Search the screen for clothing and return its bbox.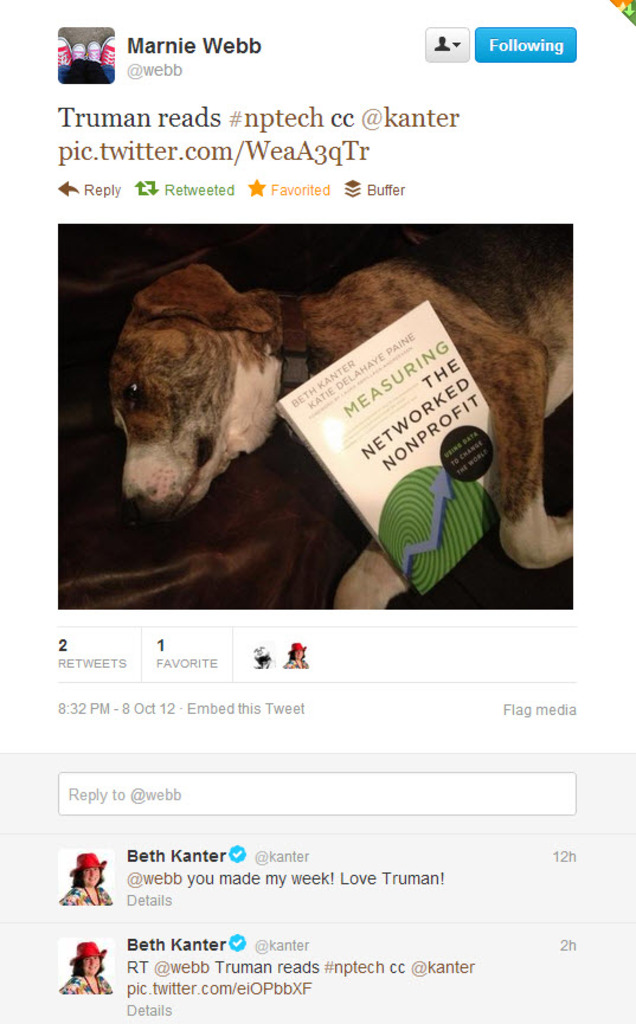
Found: (left=58, top=882, right=116, bottom=904).
